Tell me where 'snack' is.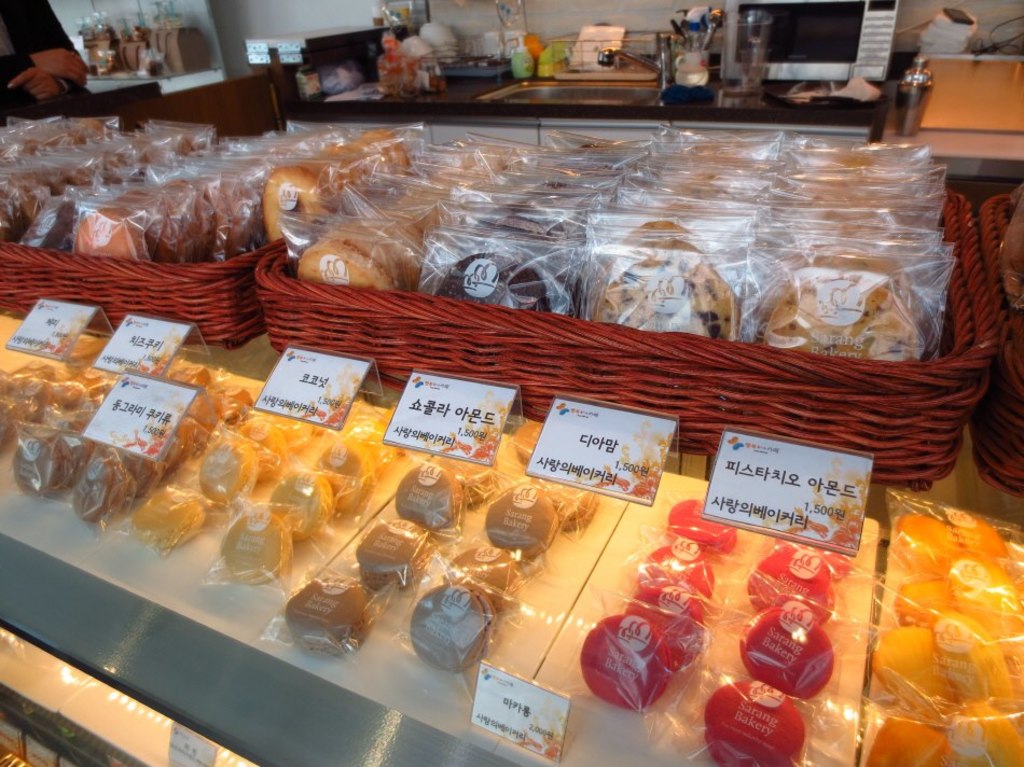
'snack' is at x1=143 y1=490 x2=212 y2=532.
